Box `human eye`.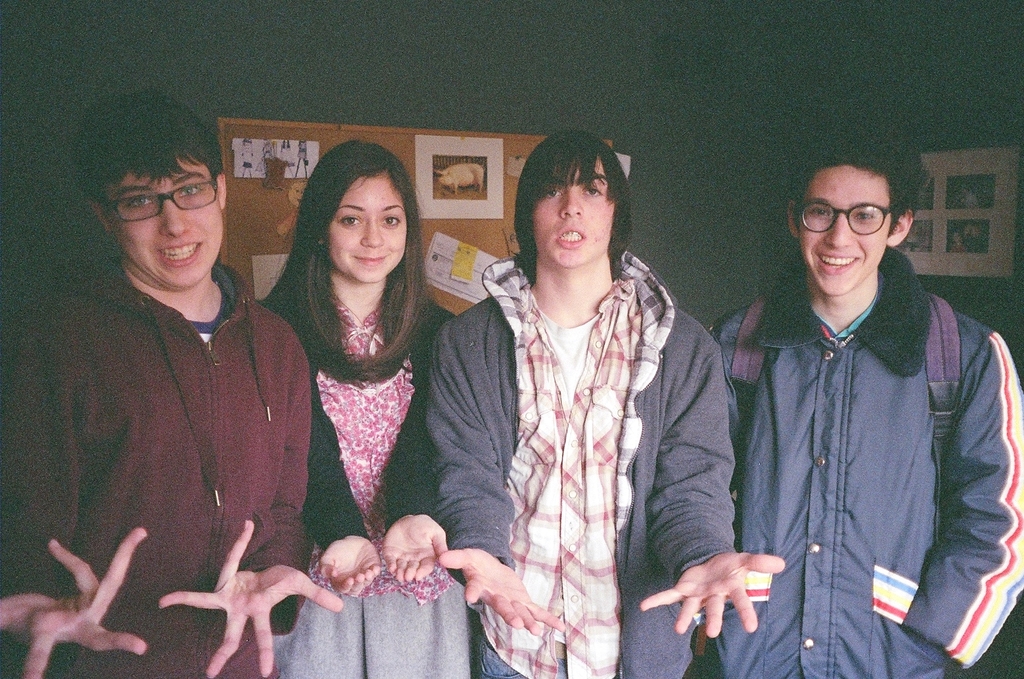
pyautogui.locateOnScreen(339, 214, 362, 229).
